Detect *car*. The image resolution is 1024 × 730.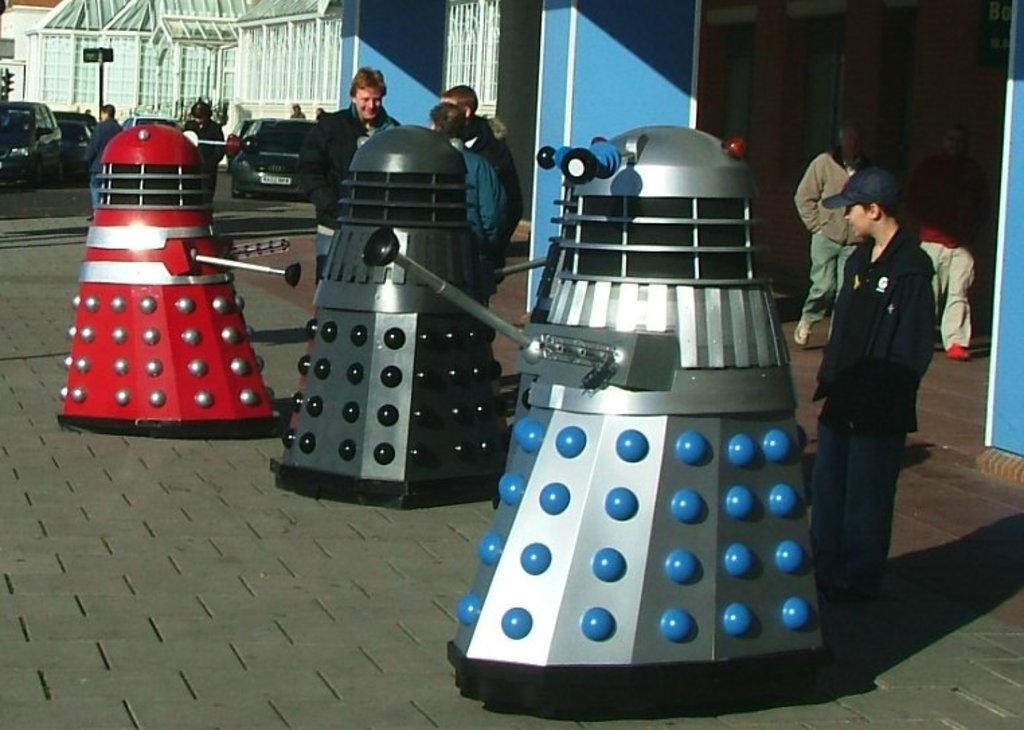
select_region(228, 118, 278, 172).
